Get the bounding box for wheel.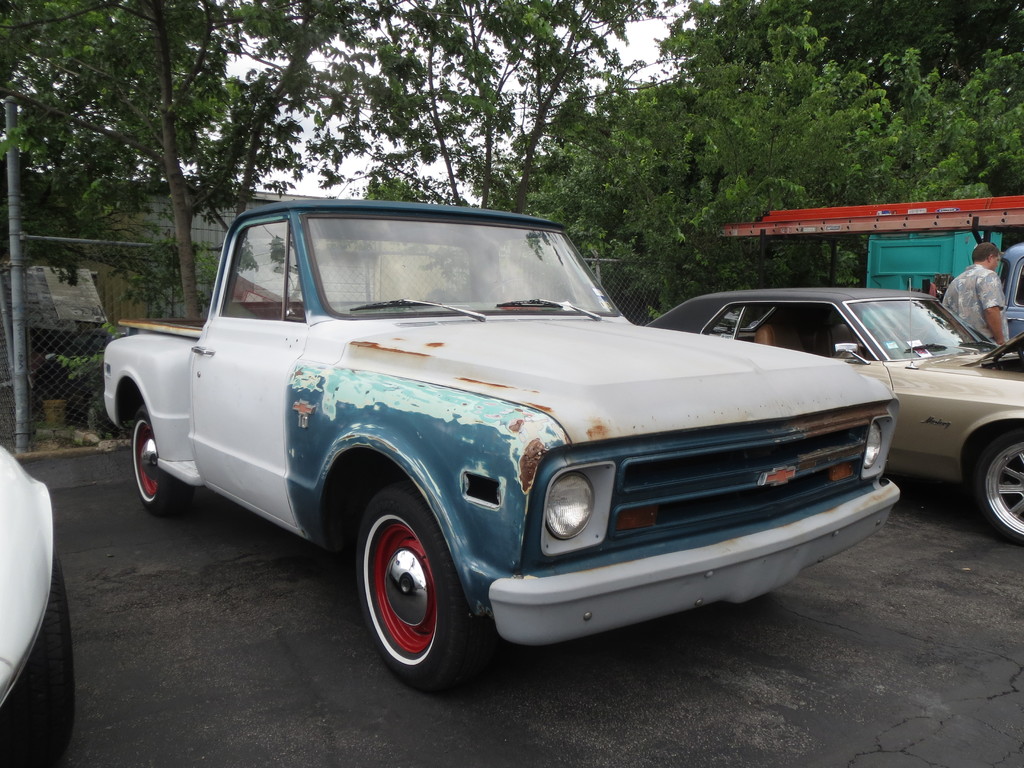
region(351, 508, 472, 686).
